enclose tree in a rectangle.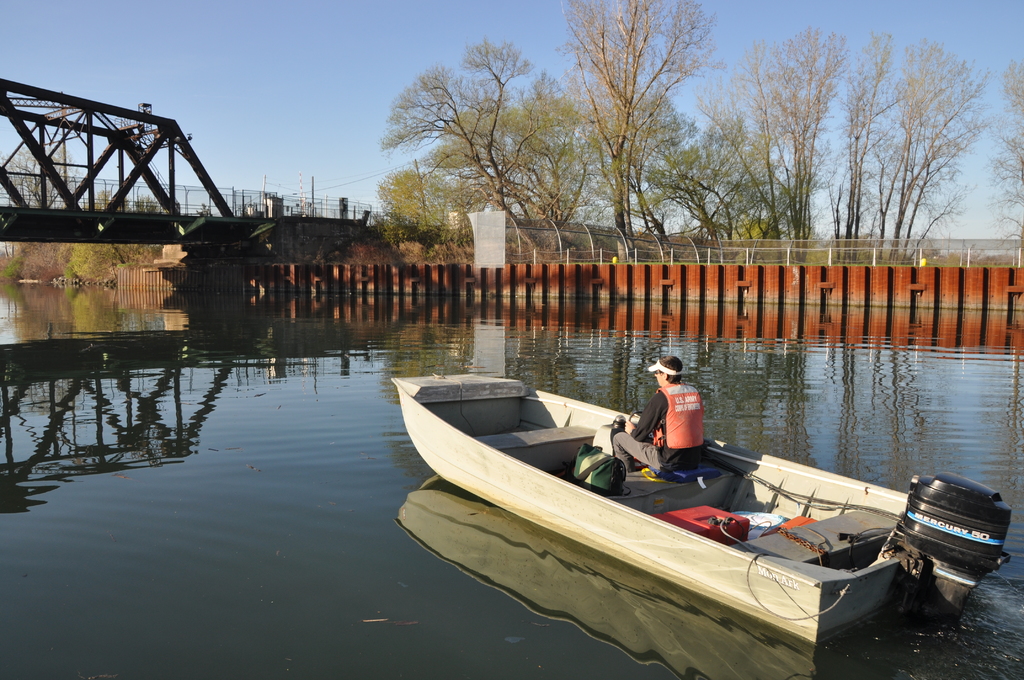
[left=725, top=31, right=838, bottom=244].
